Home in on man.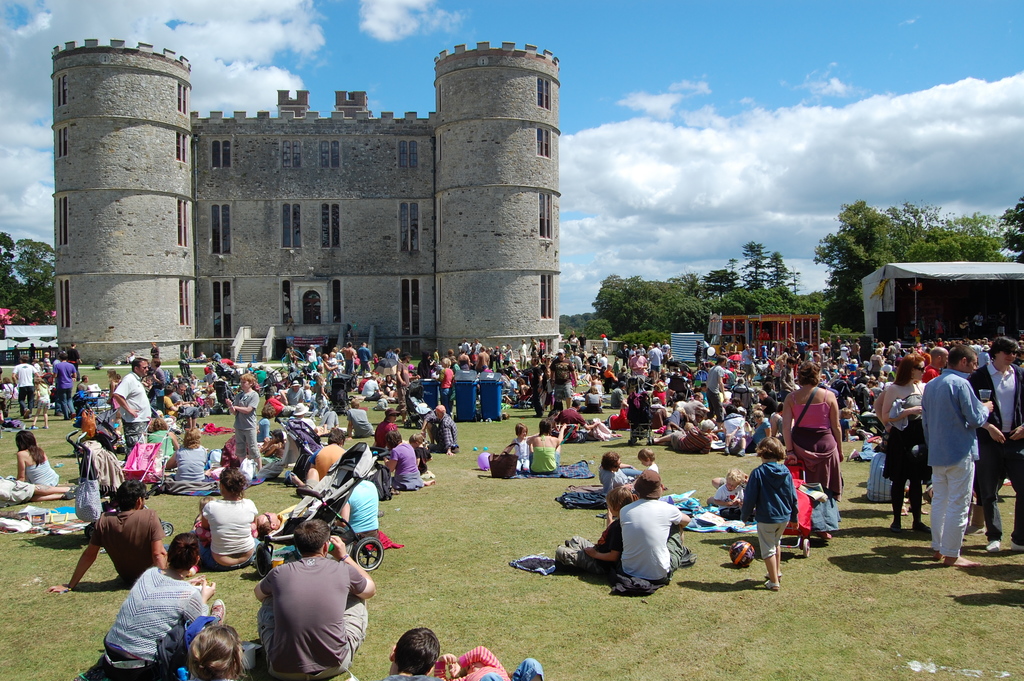
Homed in at 417/404/460/455.
